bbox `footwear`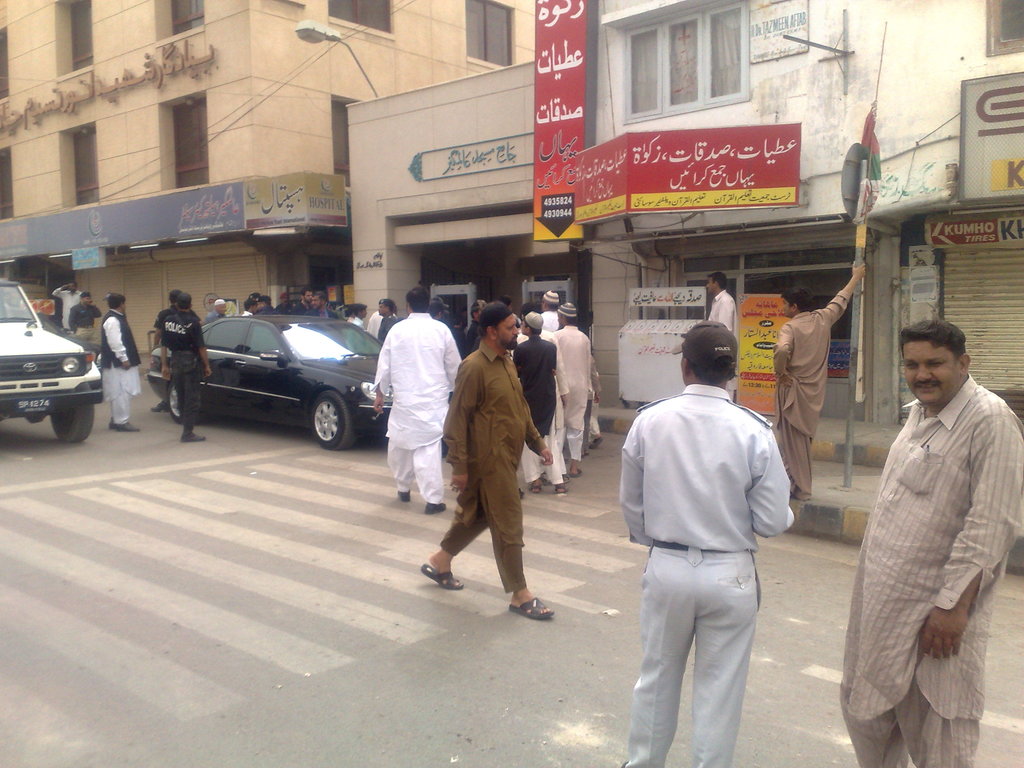
(left=116, top=423, right=136, bottom=433)
